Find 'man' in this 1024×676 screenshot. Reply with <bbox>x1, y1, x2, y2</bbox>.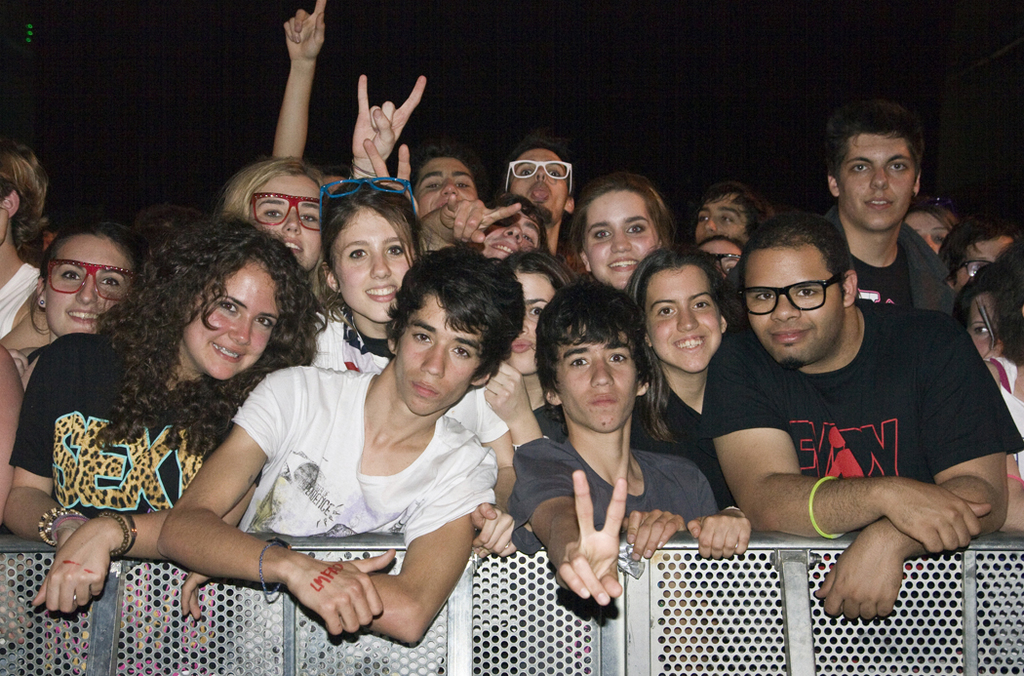
<bbox>694, 213, 1021, 621</bbox>.
